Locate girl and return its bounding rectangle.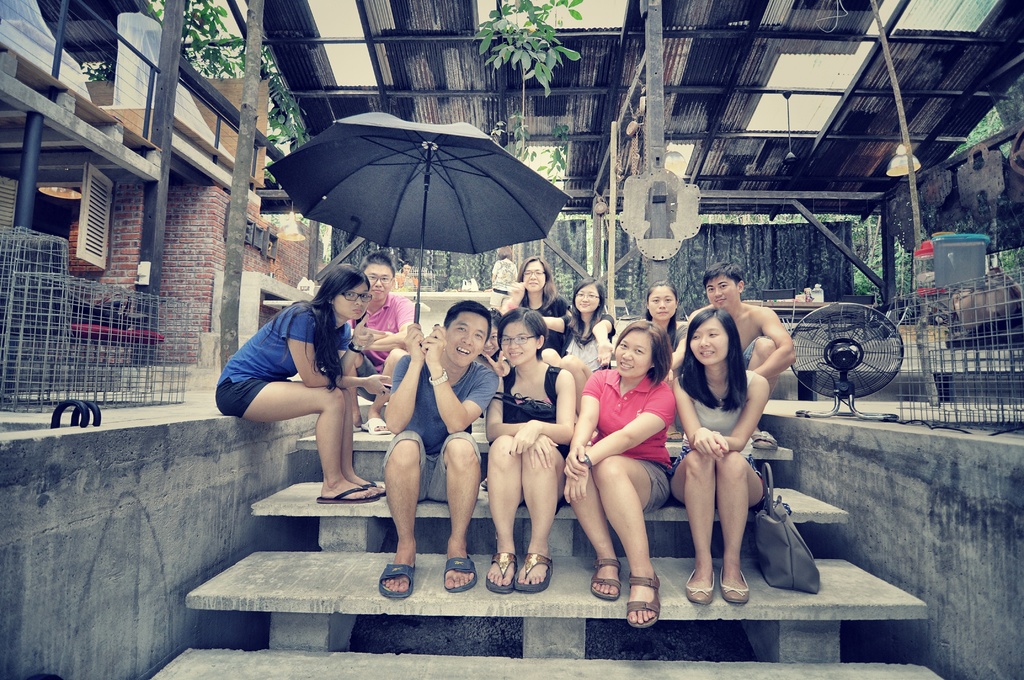
bbox=[541, 277, 616, 372].
